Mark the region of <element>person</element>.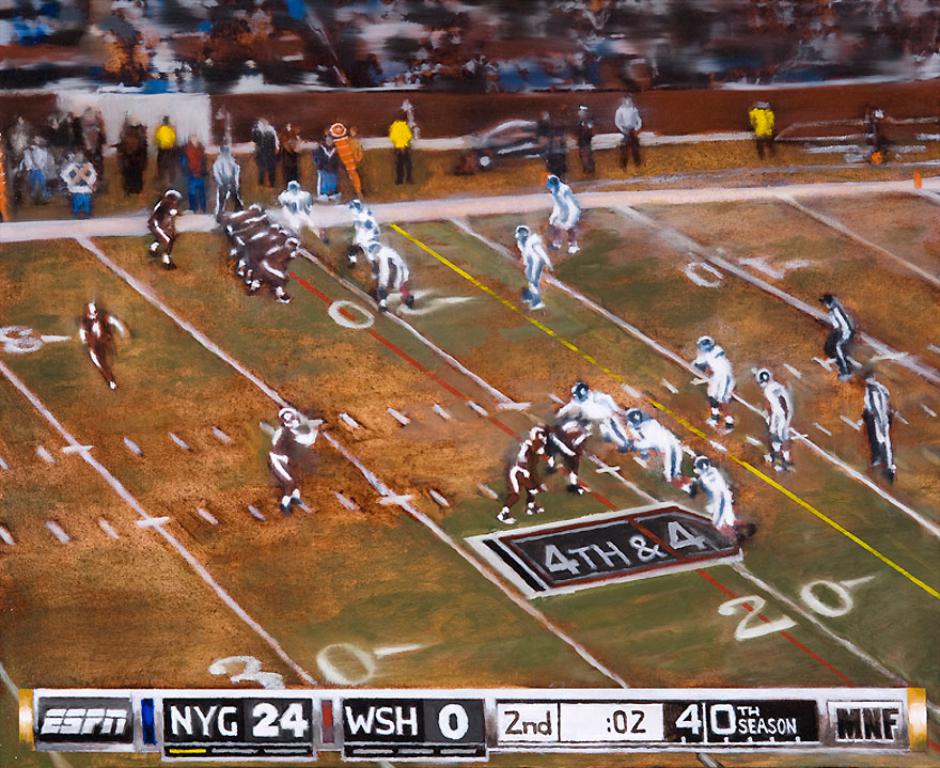
Region: {"x1": 361, "y1": 235, "x2": 403, "y2": 311}.
